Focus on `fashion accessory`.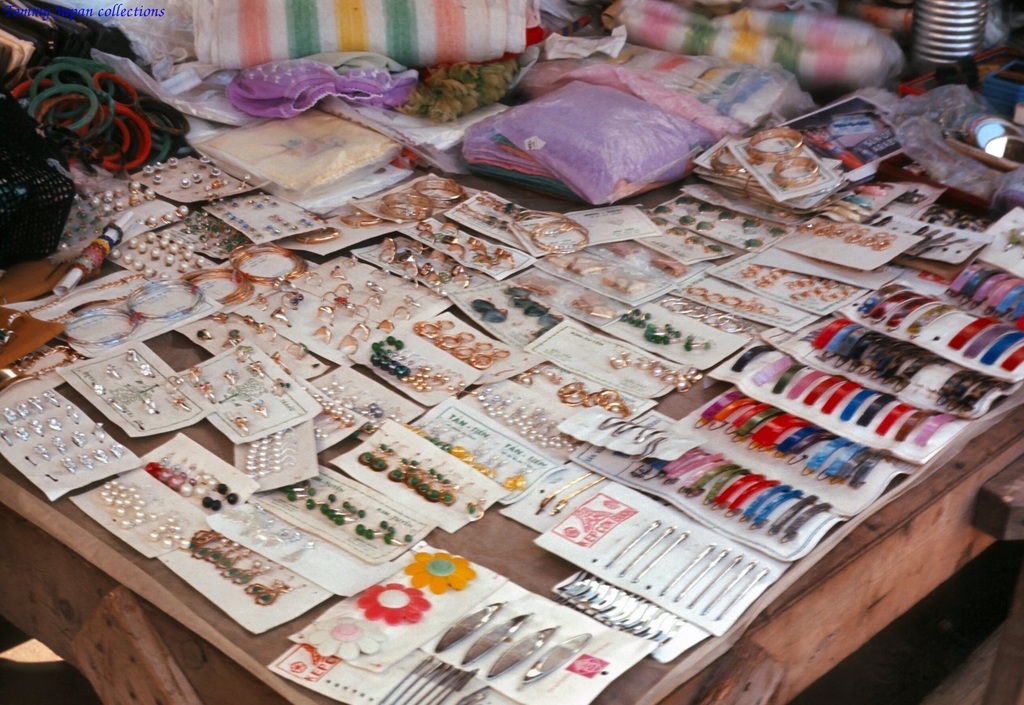
Focused at <box>278,289,305,310</box>.
